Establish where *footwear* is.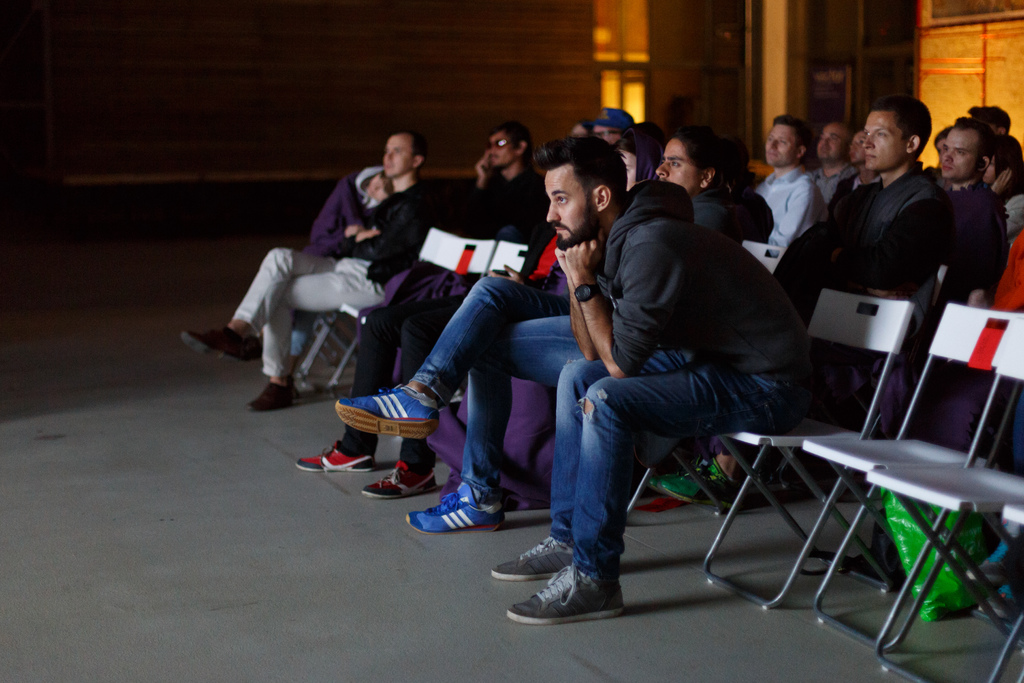
Established at [left=246, top=381, right=300, bottom=411].
